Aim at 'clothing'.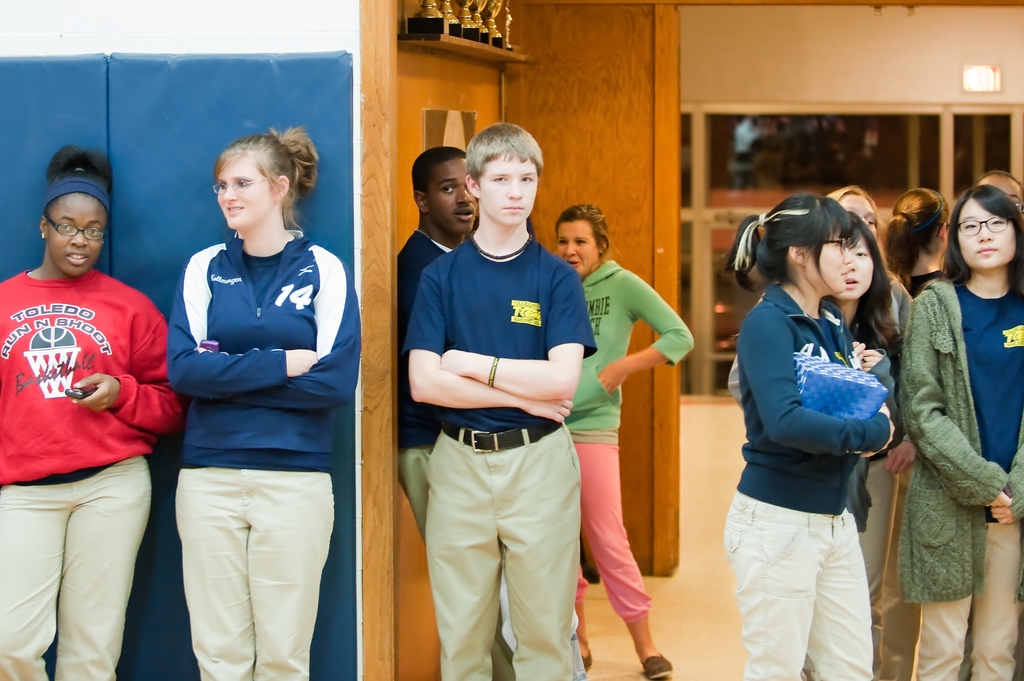
Aimed at {"left": 397, "top": 228, "right": 516, "bottom": 680}.
